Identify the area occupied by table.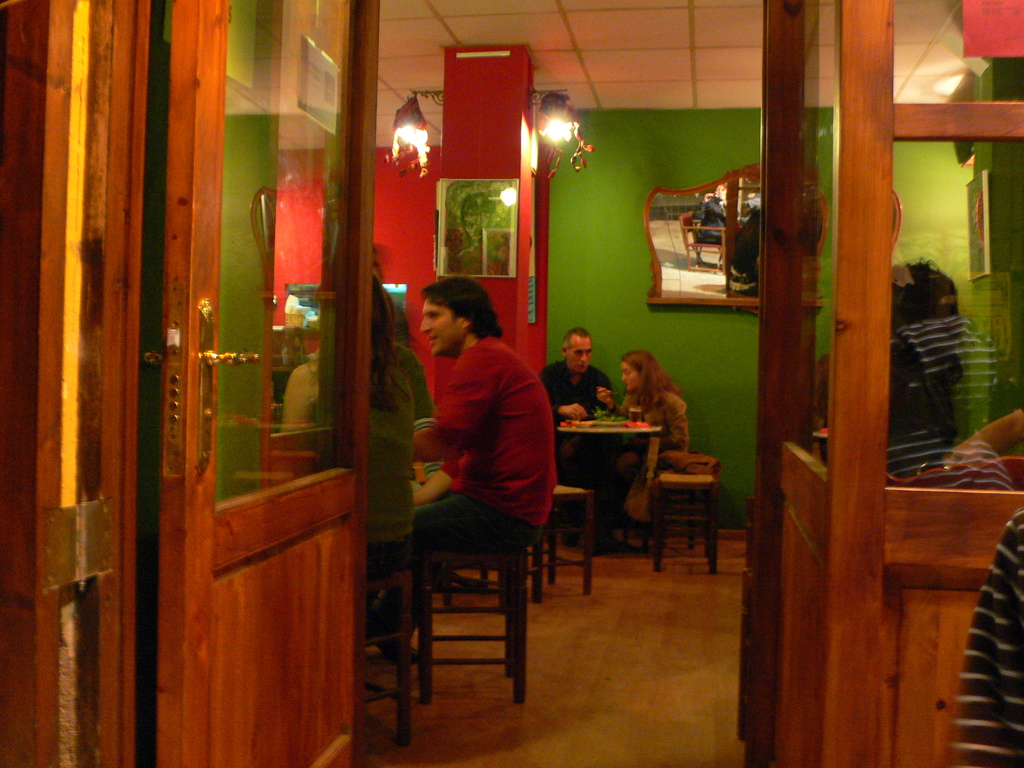
Area: <region>559, 416, 663, 554</region>.
